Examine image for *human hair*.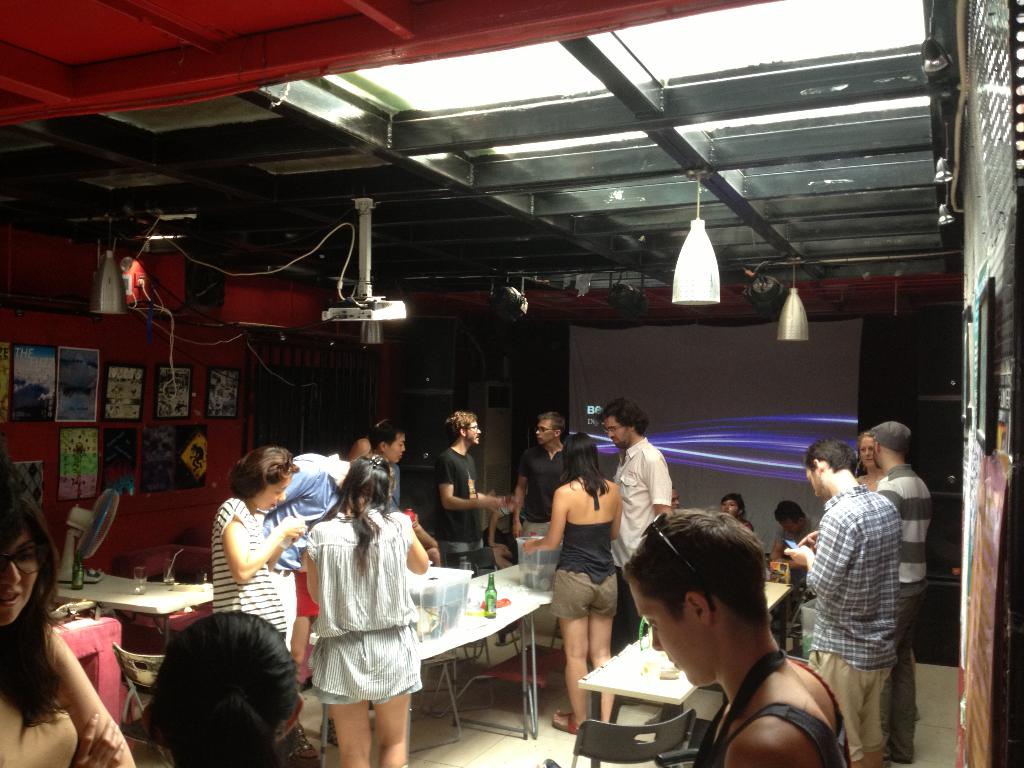
Examination result: pyautogui.locateOnScreen(775, 501, 803, 522).
